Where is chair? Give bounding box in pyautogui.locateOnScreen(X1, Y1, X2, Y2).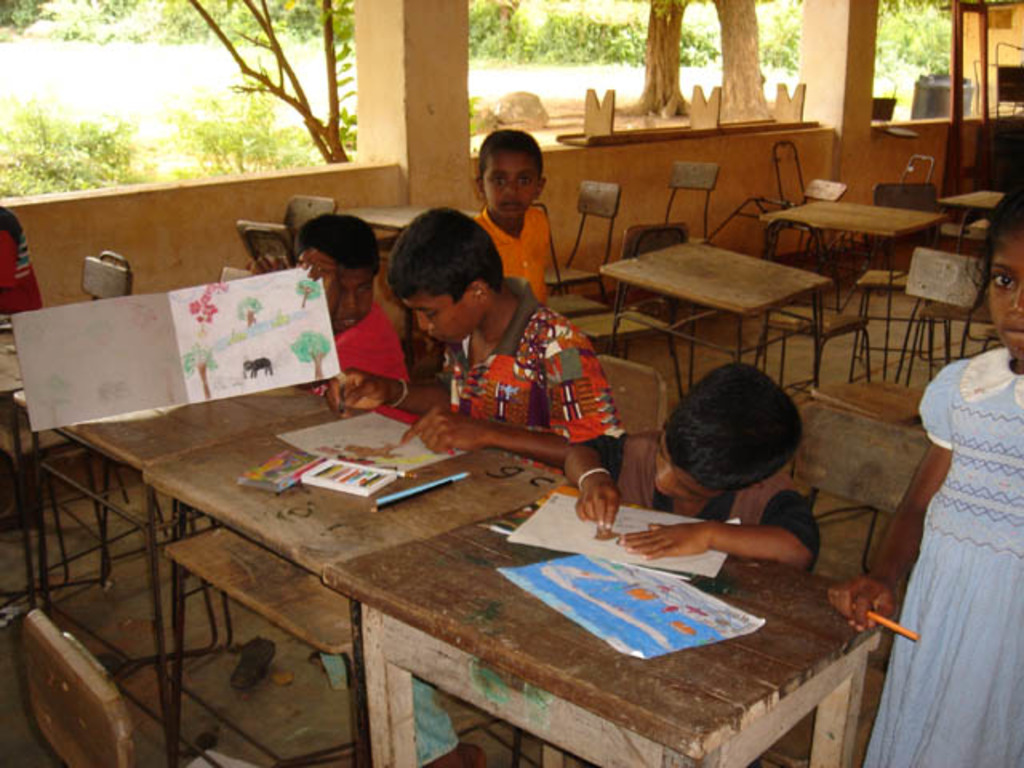
pyautogui.locateOnScreen(611, 229, 707, 411).
